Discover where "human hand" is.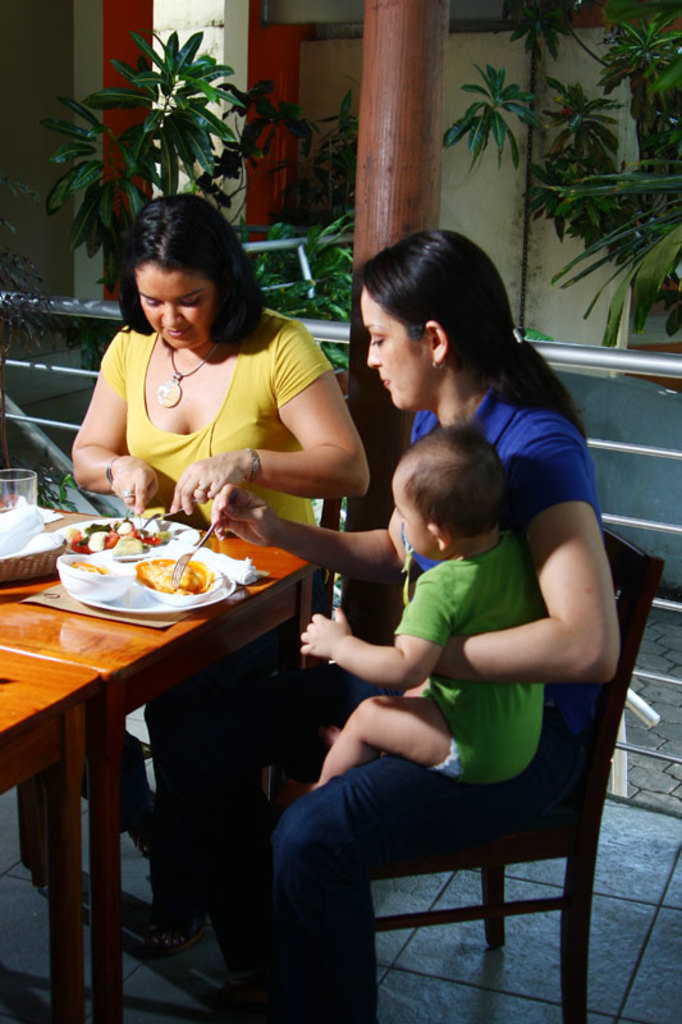
Discovered at box=[107, 453, 159, 517].
